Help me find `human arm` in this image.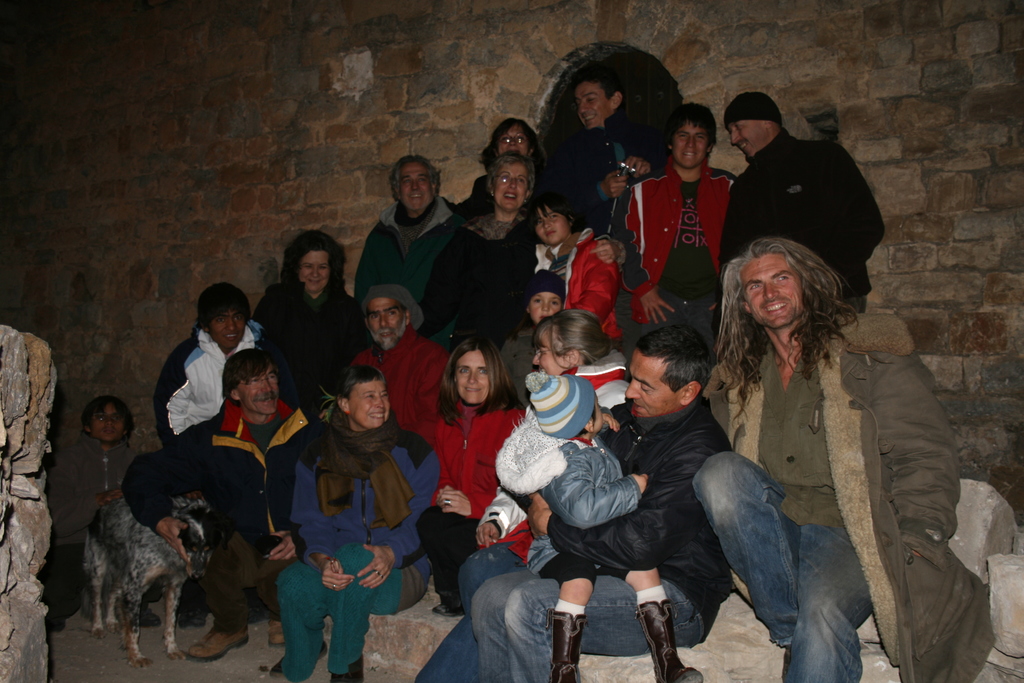
Found it: pyautogui.locateOnScreen(349, 222, 425, 306).
